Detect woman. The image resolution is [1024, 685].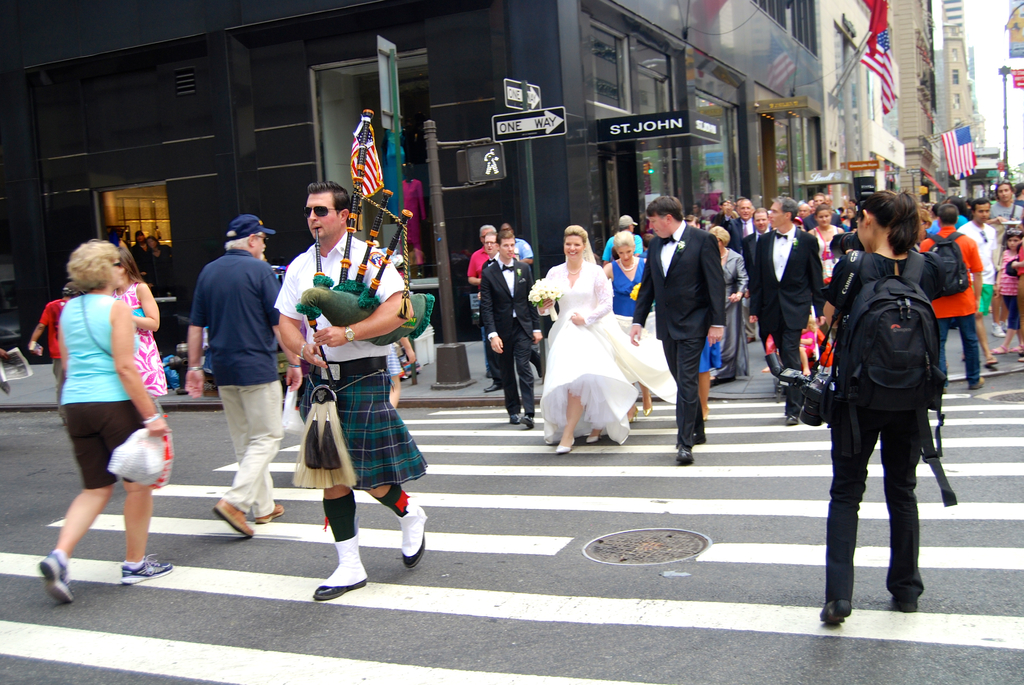
crop(820, 189, 947, 622).
